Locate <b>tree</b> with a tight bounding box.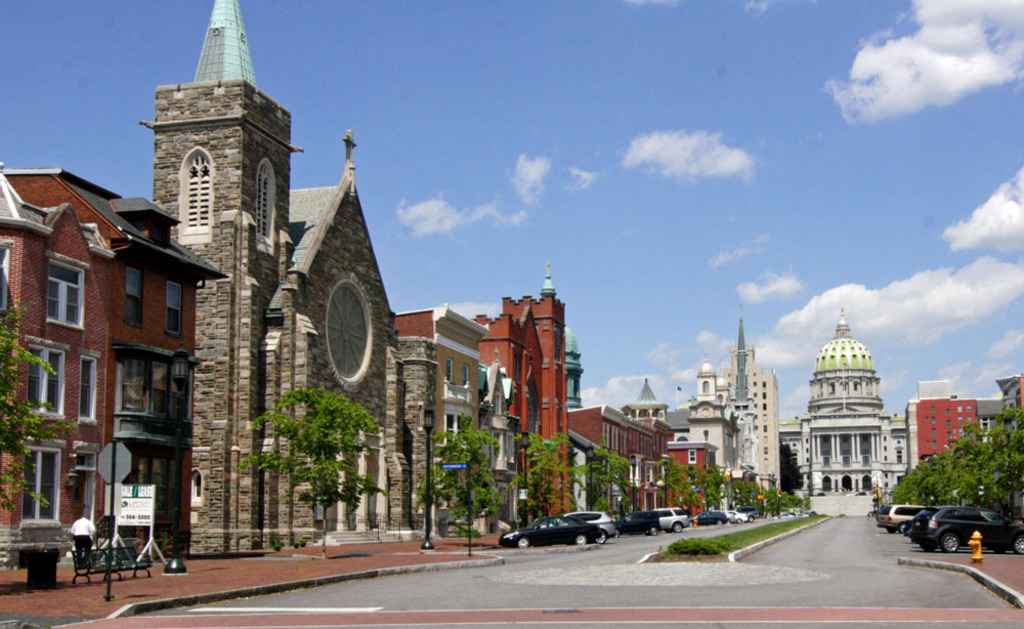
(559, 444, 630, 522).
